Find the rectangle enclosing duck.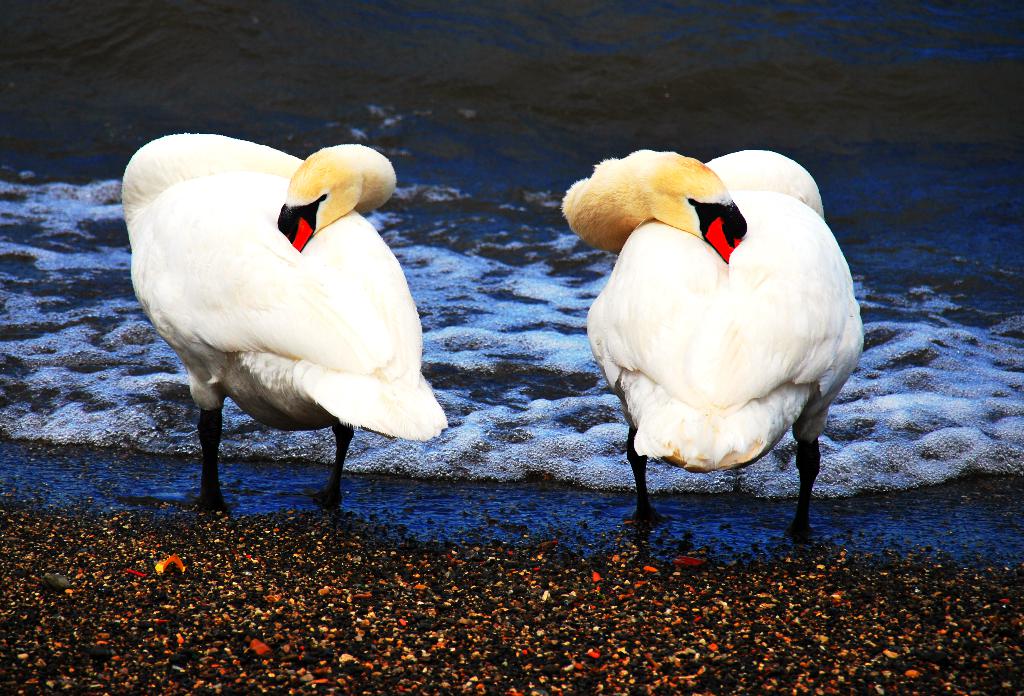
bbox(124, 128, 463, 517).
